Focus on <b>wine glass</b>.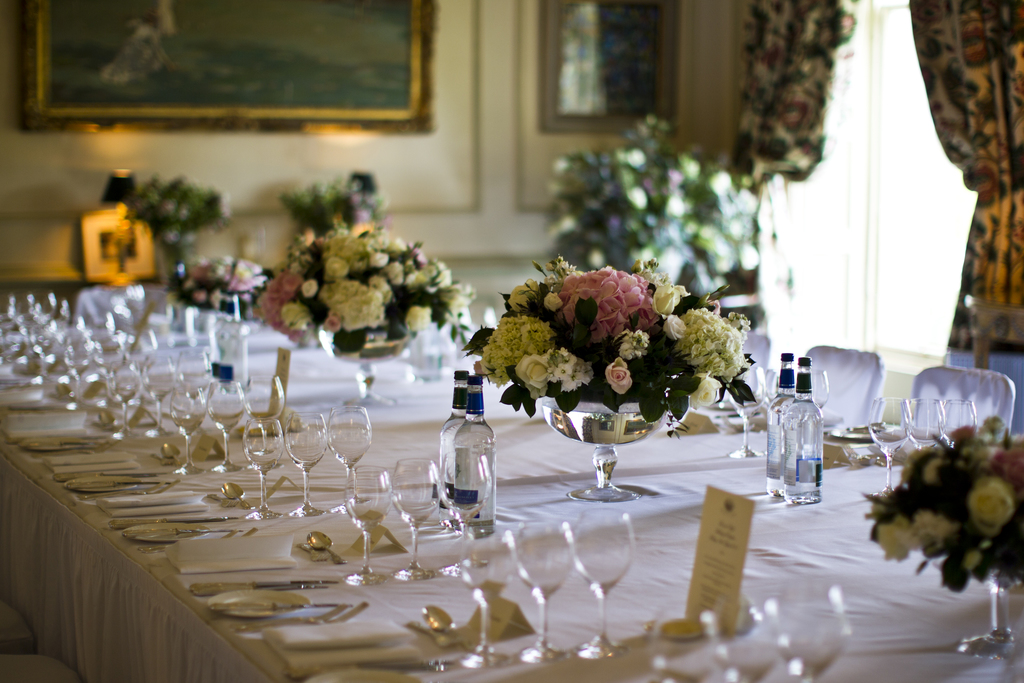
Focused at rect(905, 395, 944, 449).
